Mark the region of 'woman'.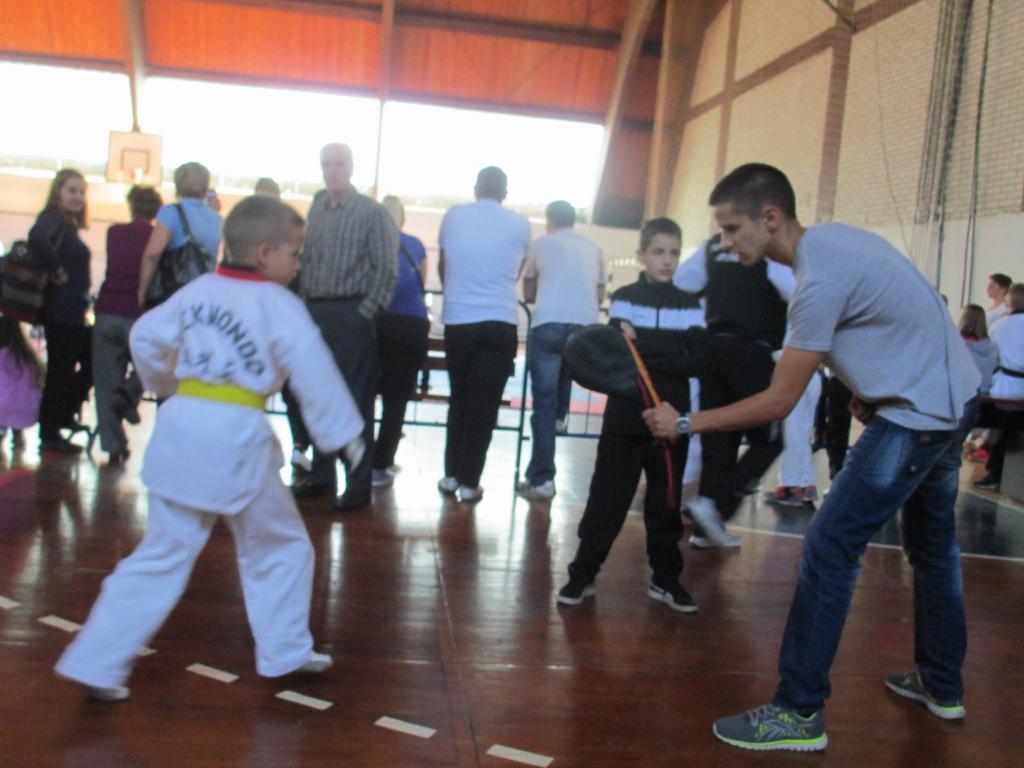
Region: BBox(137, 154, 222, 303).
